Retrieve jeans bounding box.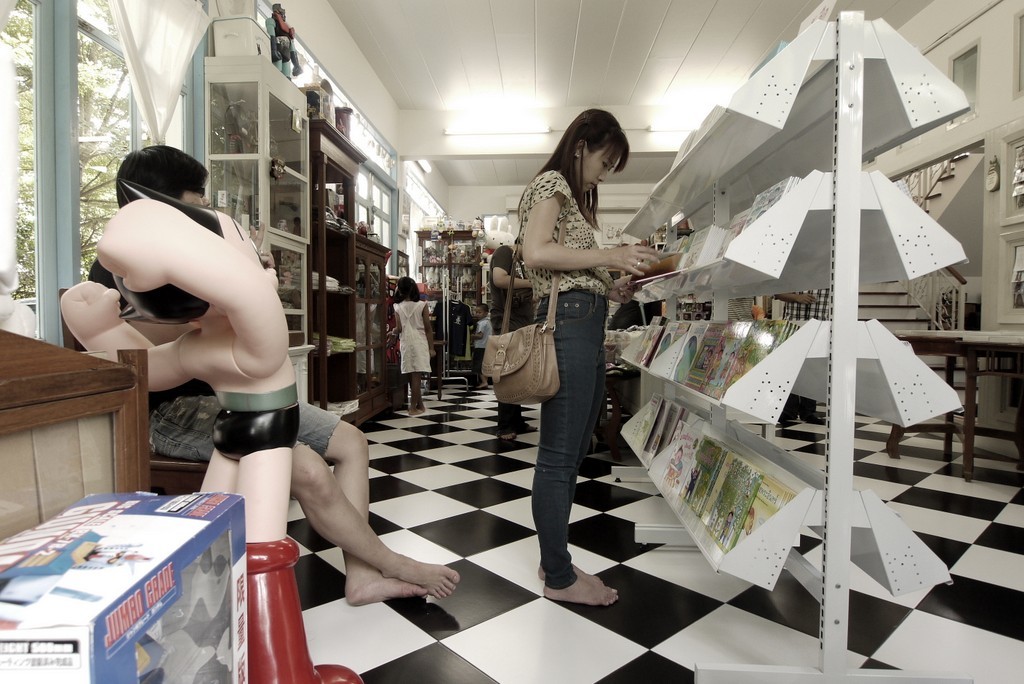
Bounding box: <bbox>523, 295, 621, 595</bbox>.
